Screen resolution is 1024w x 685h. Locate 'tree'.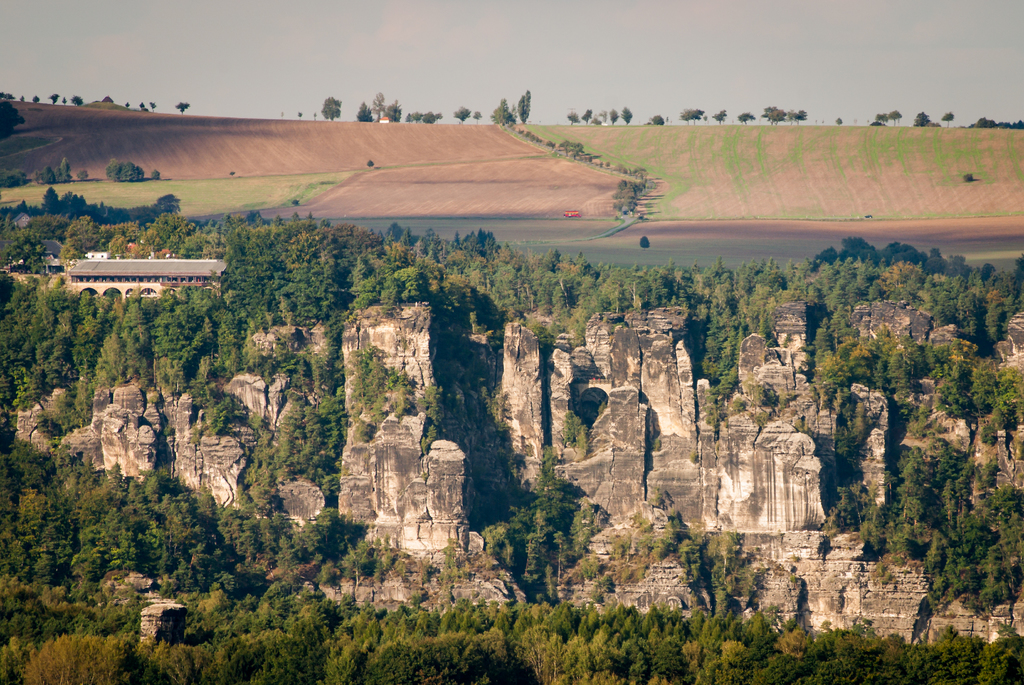
locate(356, 98, 371, 127).
